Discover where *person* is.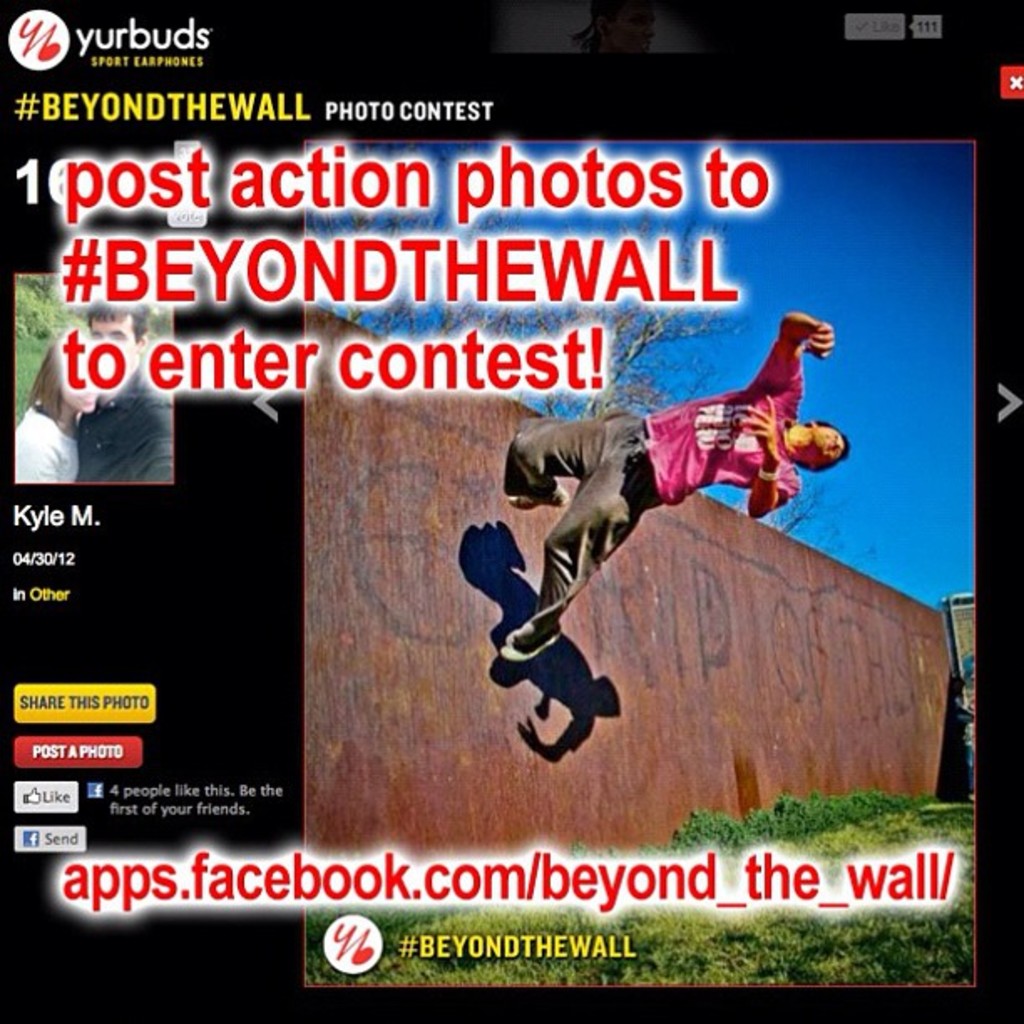
Discovered at box(470, 303, 823, 723).
